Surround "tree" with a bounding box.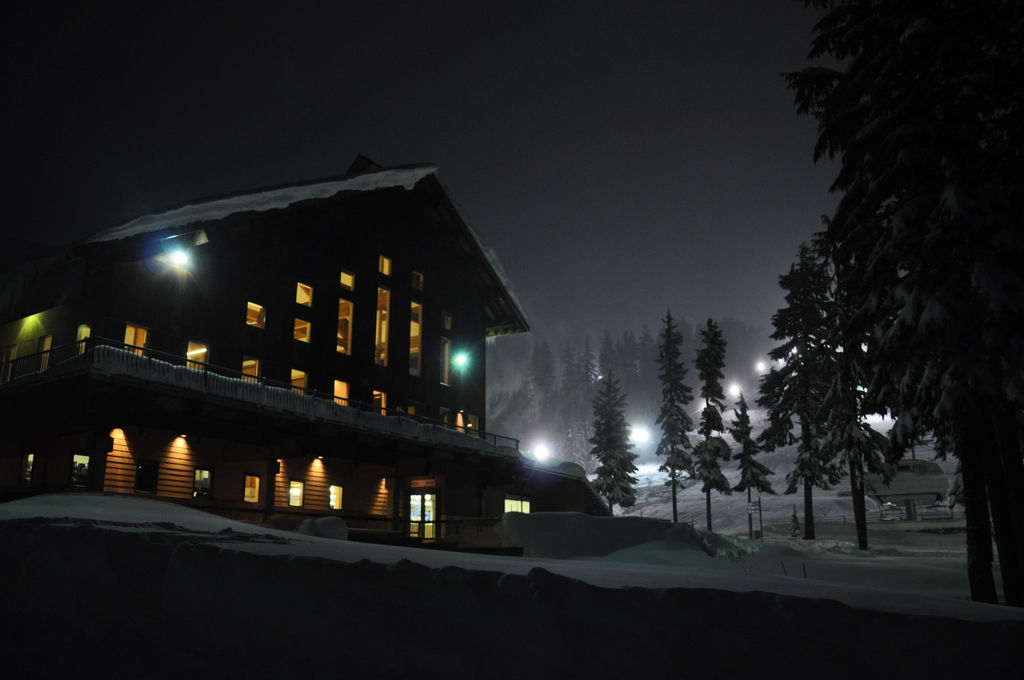
652,309,691,524.
